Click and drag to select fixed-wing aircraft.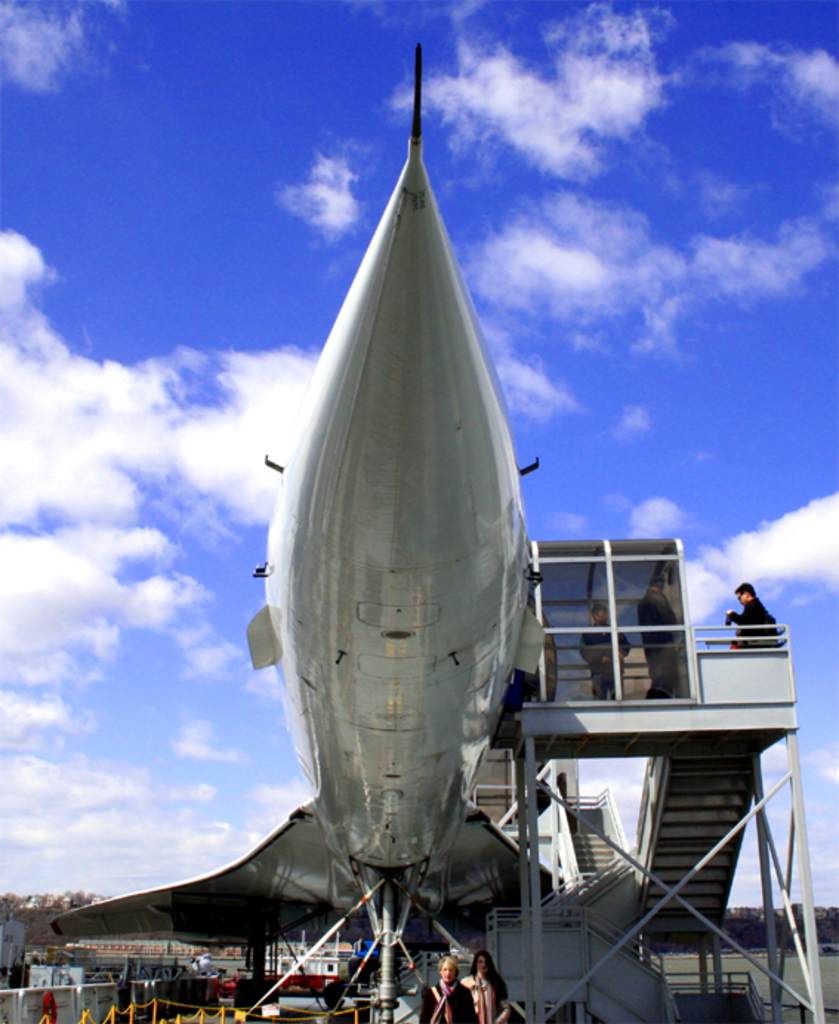
Selection: <bbox>44, 44, 570, 1023</bbox>.
